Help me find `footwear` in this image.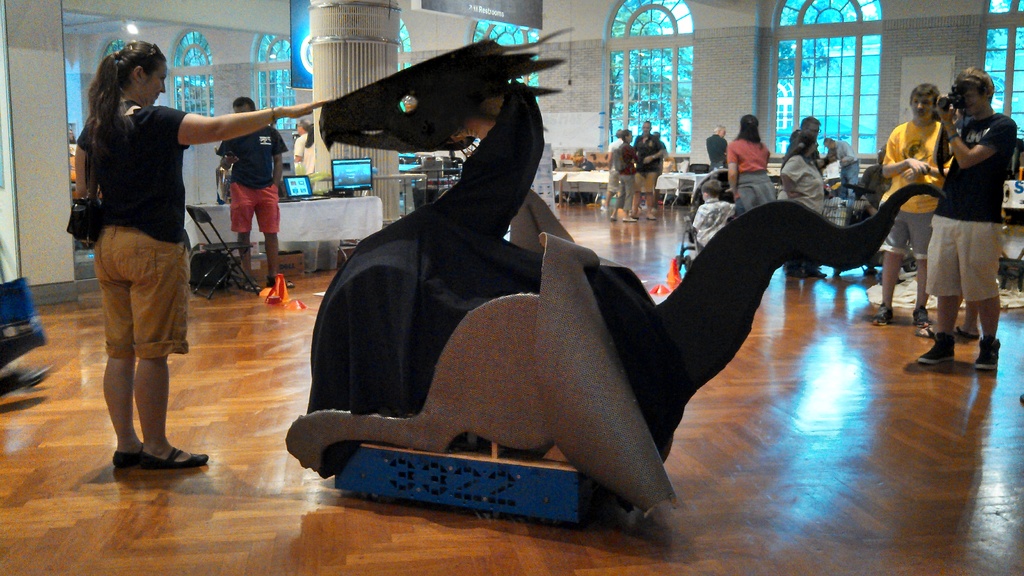
Found it: [132, 438, 209, 477].
